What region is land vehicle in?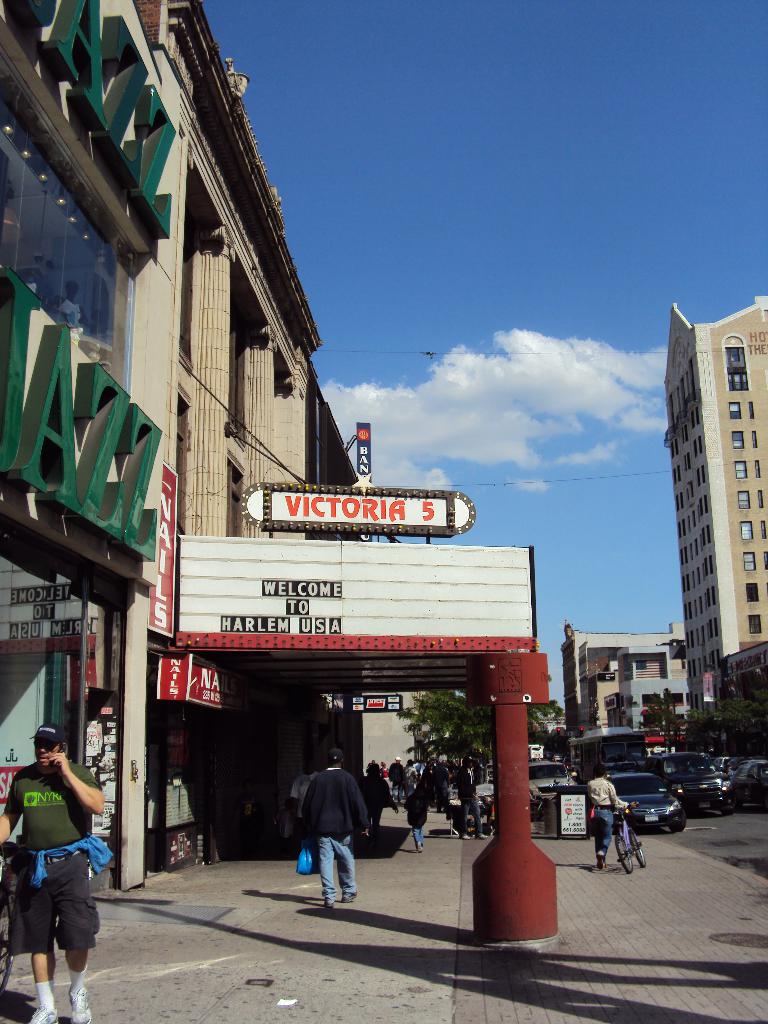
pyautogui.locateOnScreen(611, 796, 648, 877).
